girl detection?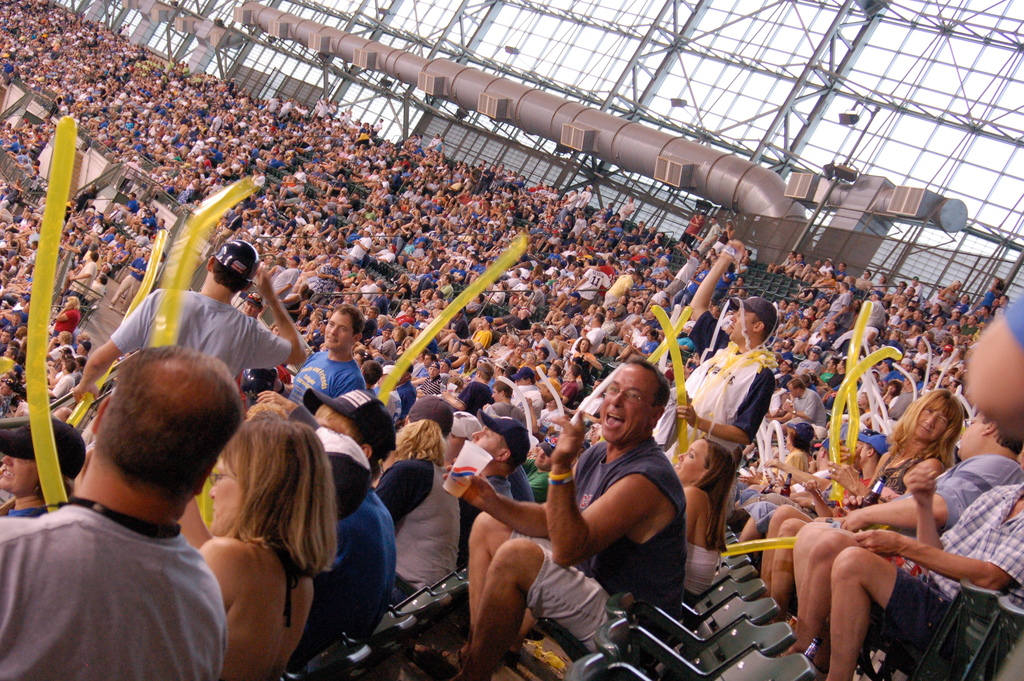
box=[349, 270, 368, 289]
